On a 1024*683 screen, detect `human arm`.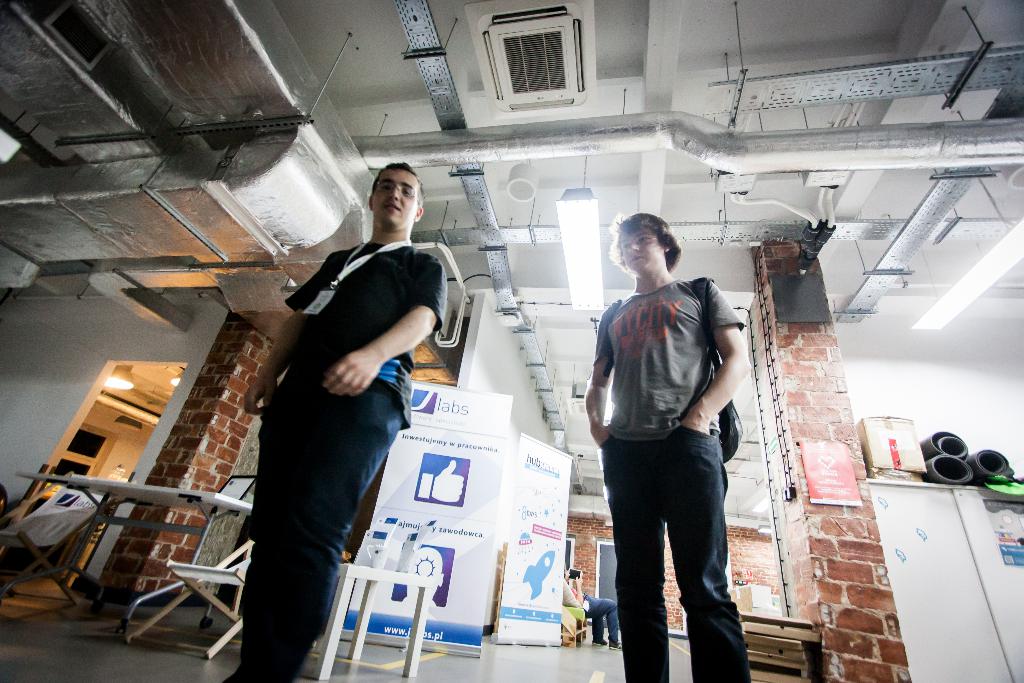
detection(670, 282, 751, 440).
